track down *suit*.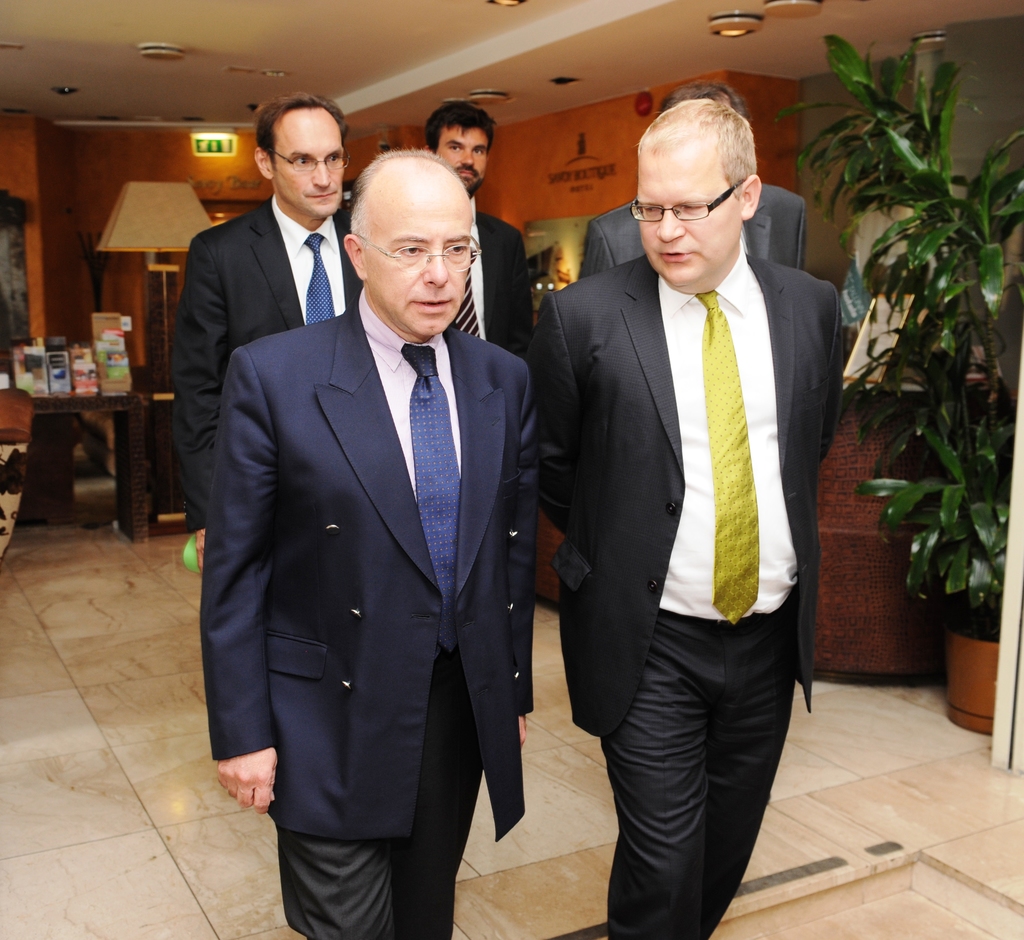
Tracked to (204,282,554,939).
